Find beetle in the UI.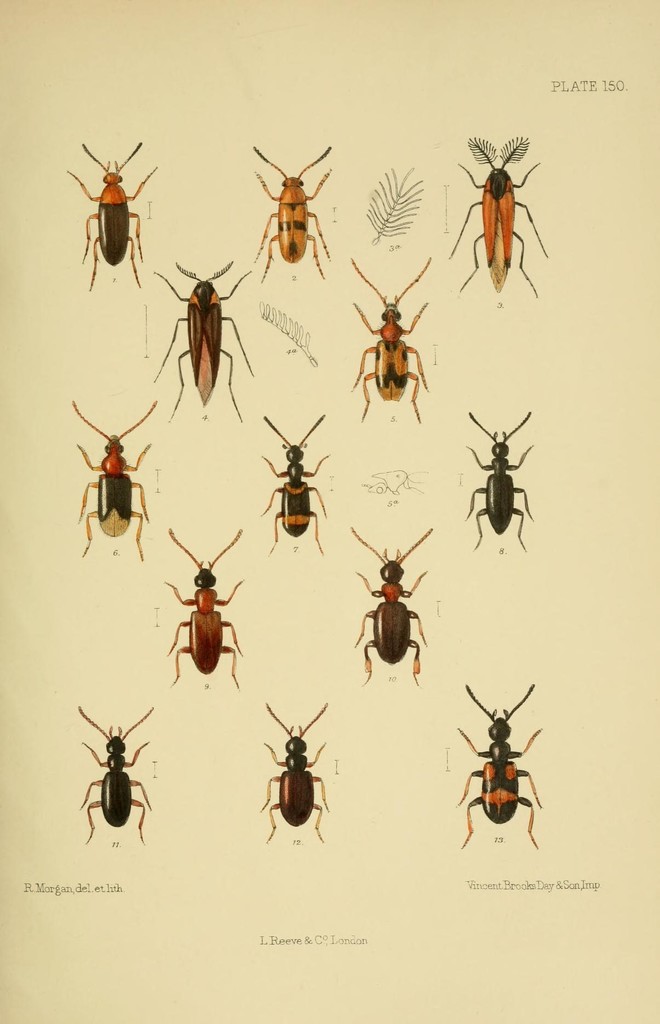
UI element at [149, 267, 252, 424].
